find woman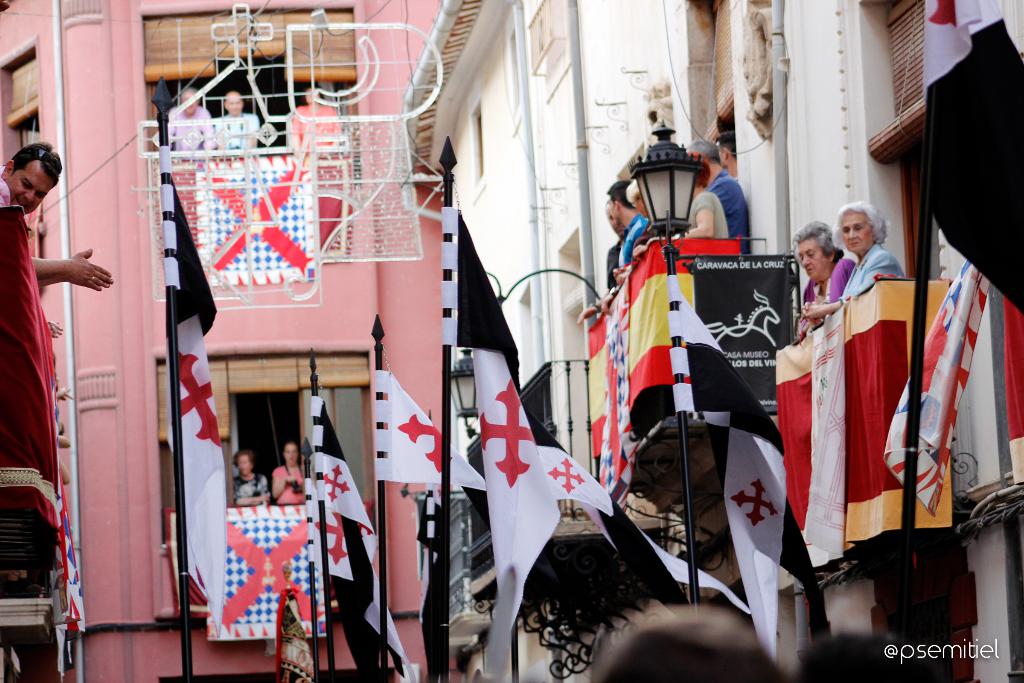
bbox=[630, 181, 661, 263]
